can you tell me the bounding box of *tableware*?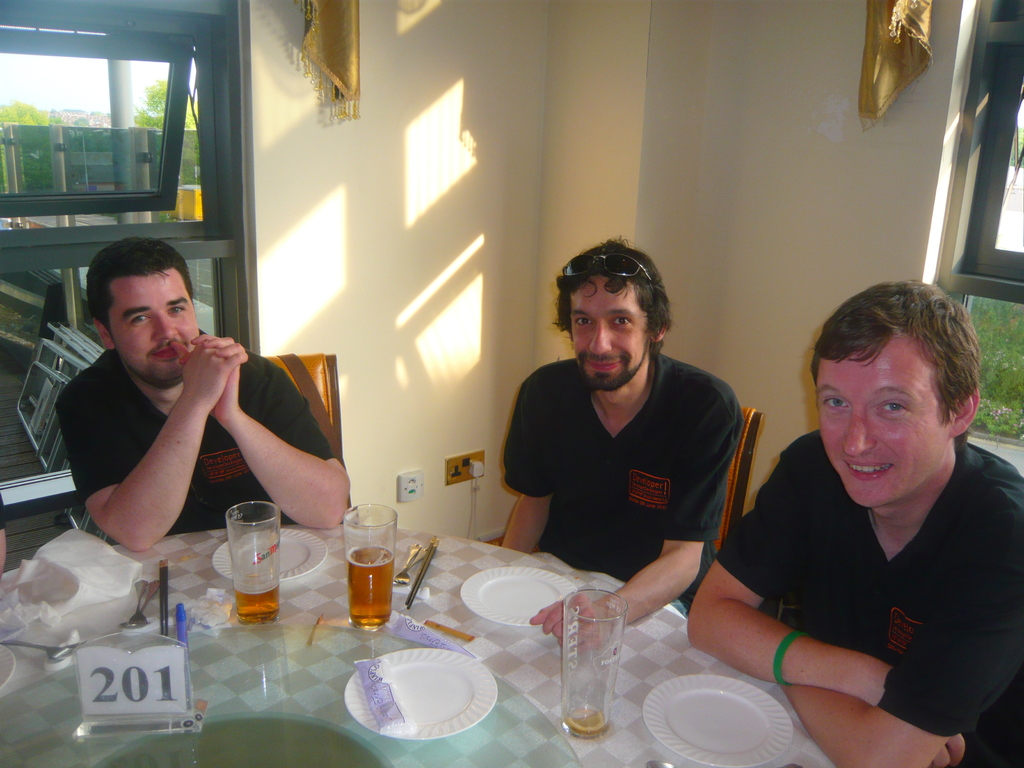
[459,565,579,626].
